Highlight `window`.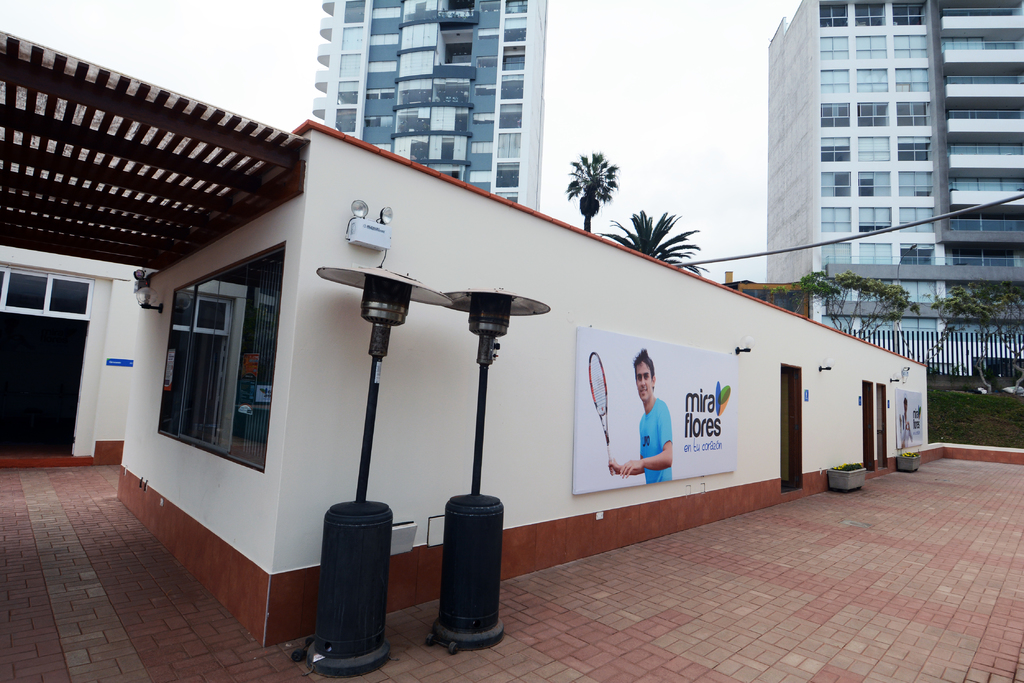
Highlighted region: 147:241:286:472.
